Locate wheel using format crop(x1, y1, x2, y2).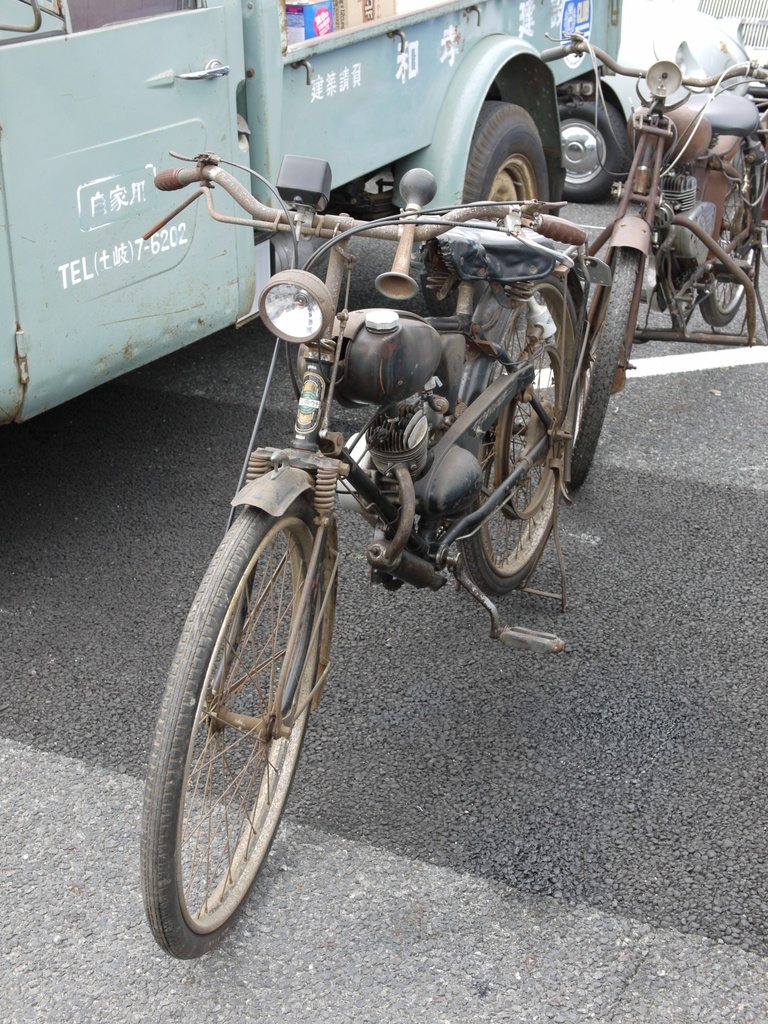
crop(455, 273, 576, 594).
